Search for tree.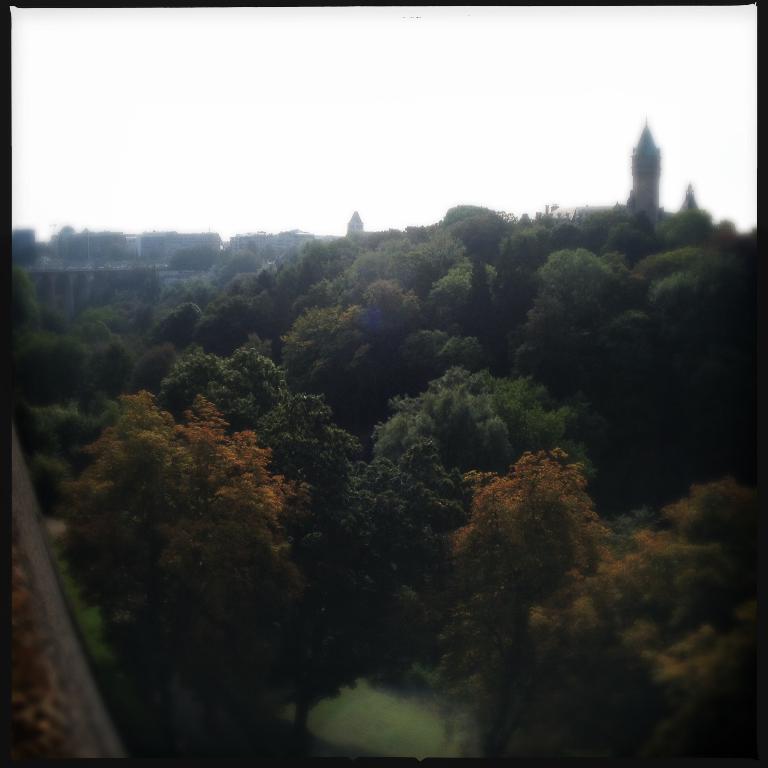
Found at bbox(56, 391, 309, 720).
